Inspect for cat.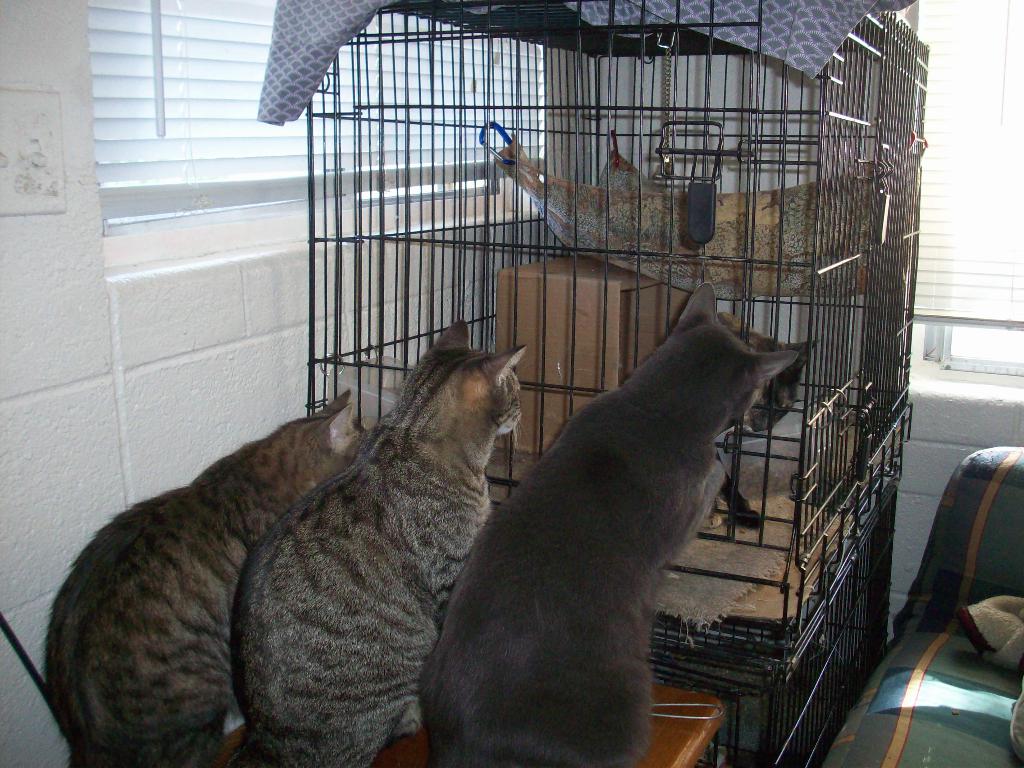
Inspection: detection(706, 314, 822, 534).
